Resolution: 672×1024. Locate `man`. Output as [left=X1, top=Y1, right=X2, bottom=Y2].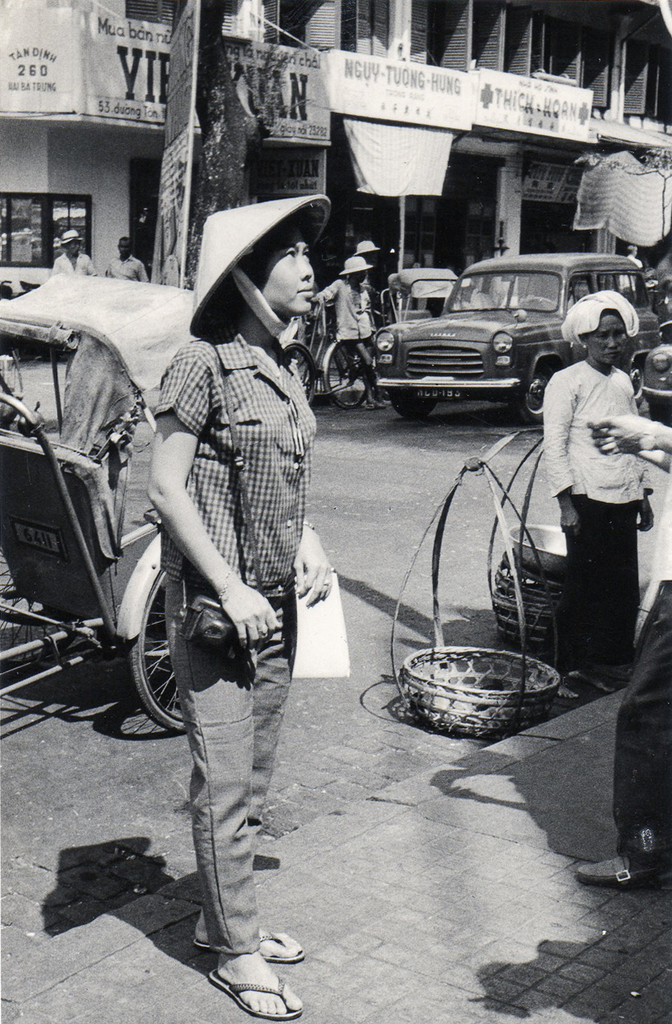
[left=559, top=275, right=591, bottom=317].
